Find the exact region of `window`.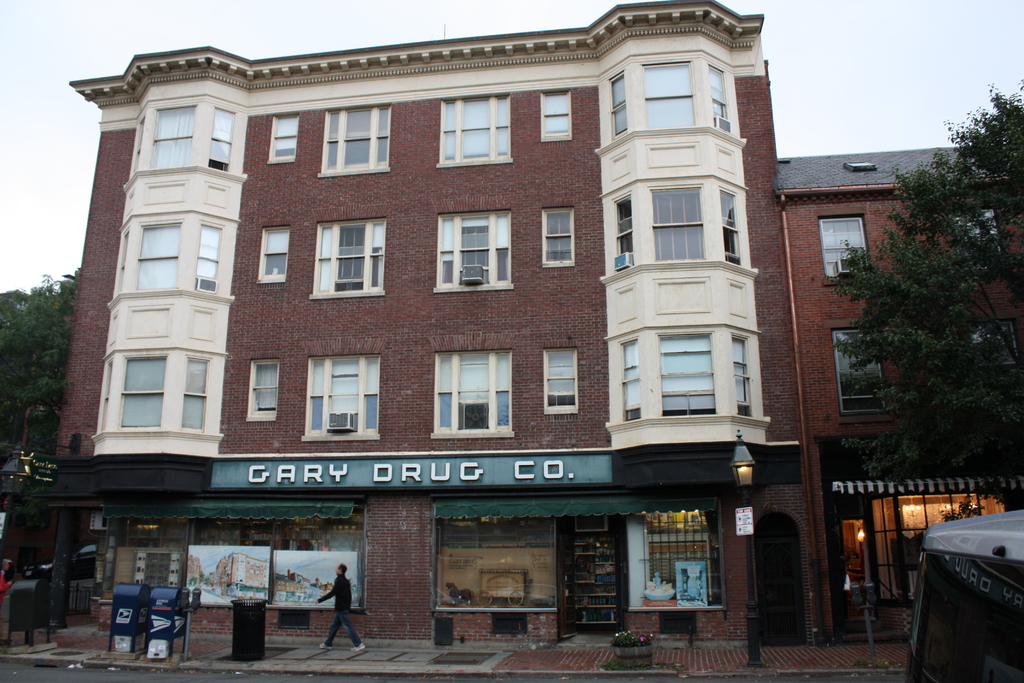
Exact region: rect(725, 328, 760, 424).
